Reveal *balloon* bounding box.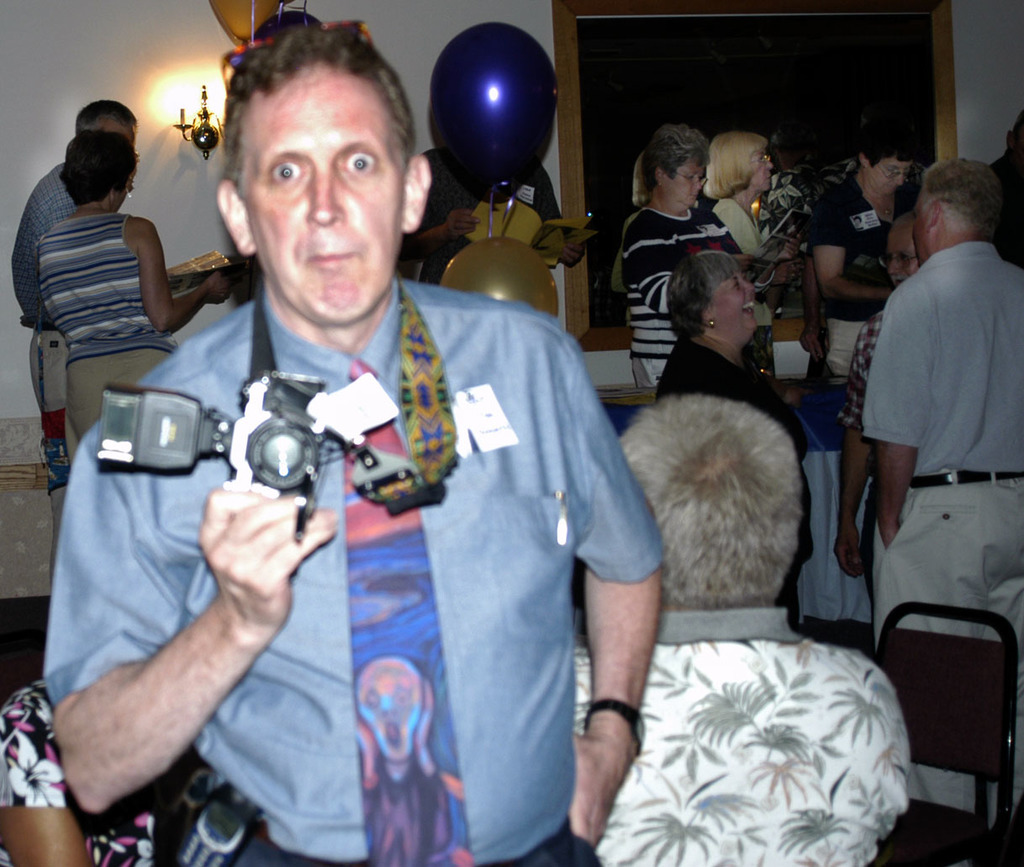
Revealed: 444/238/555/316.
